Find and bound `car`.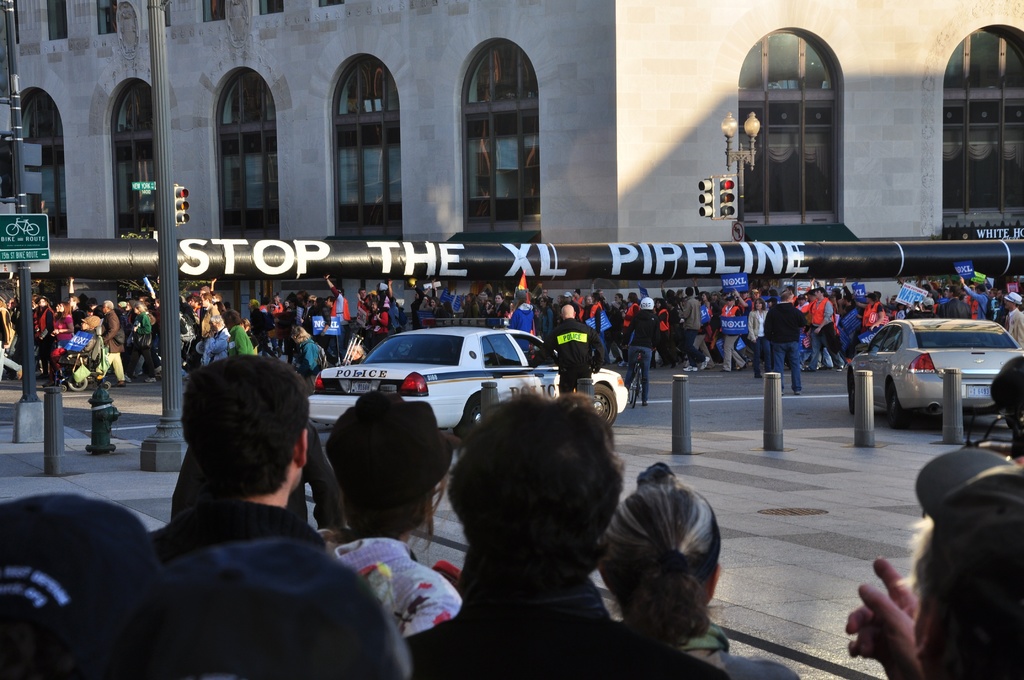
Bound: detection(846, 318, 1023, 430).
